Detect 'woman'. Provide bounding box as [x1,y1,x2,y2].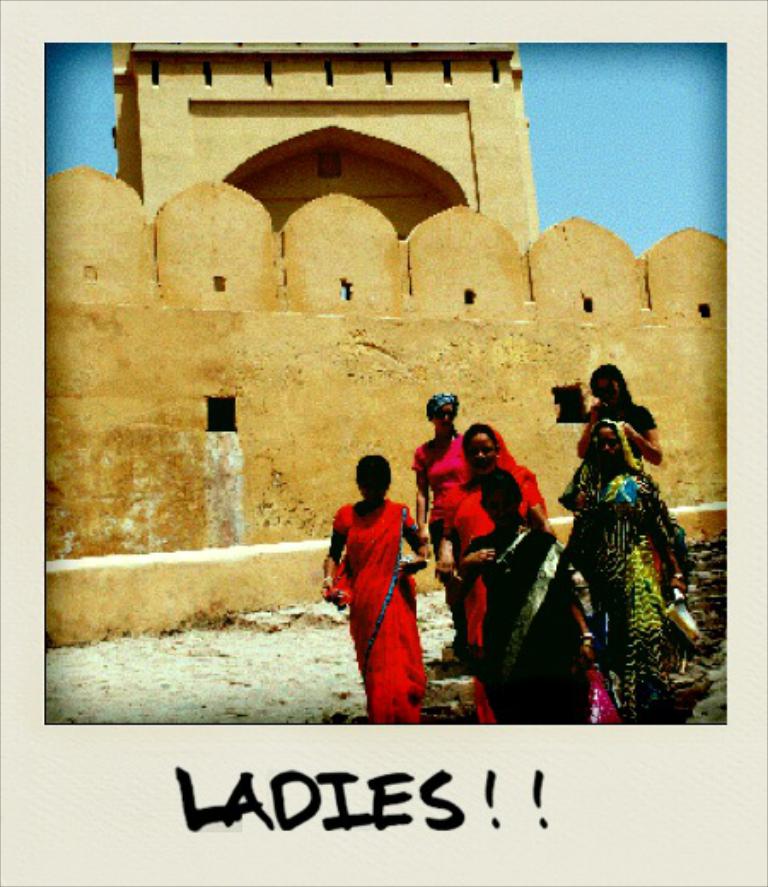
[565,418,689,720].
